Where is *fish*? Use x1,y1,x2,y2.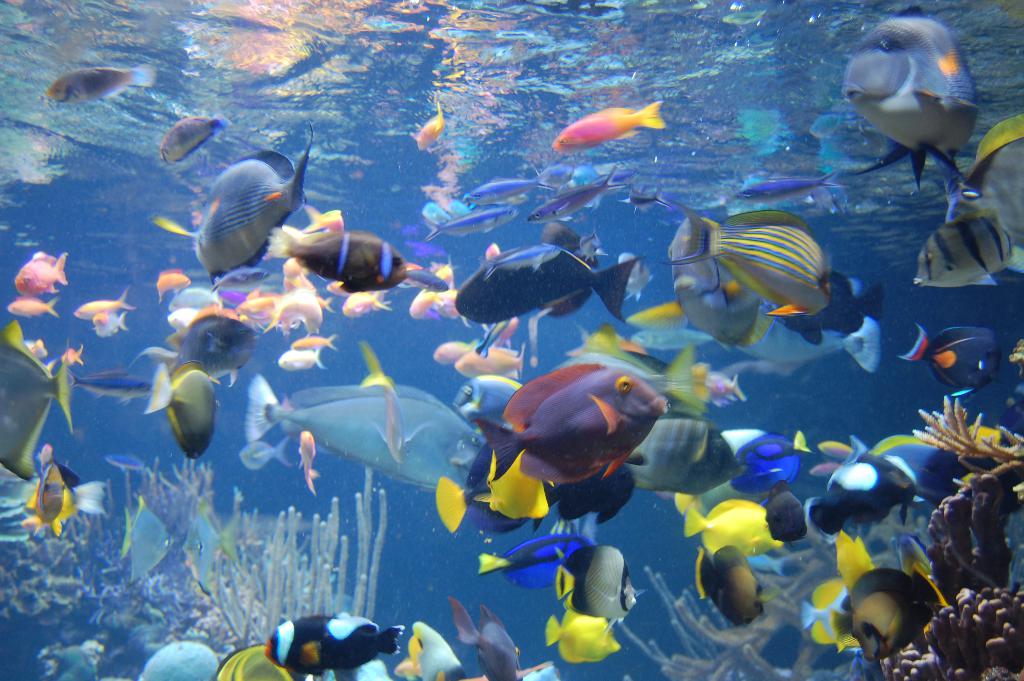
0,322,67,480.
